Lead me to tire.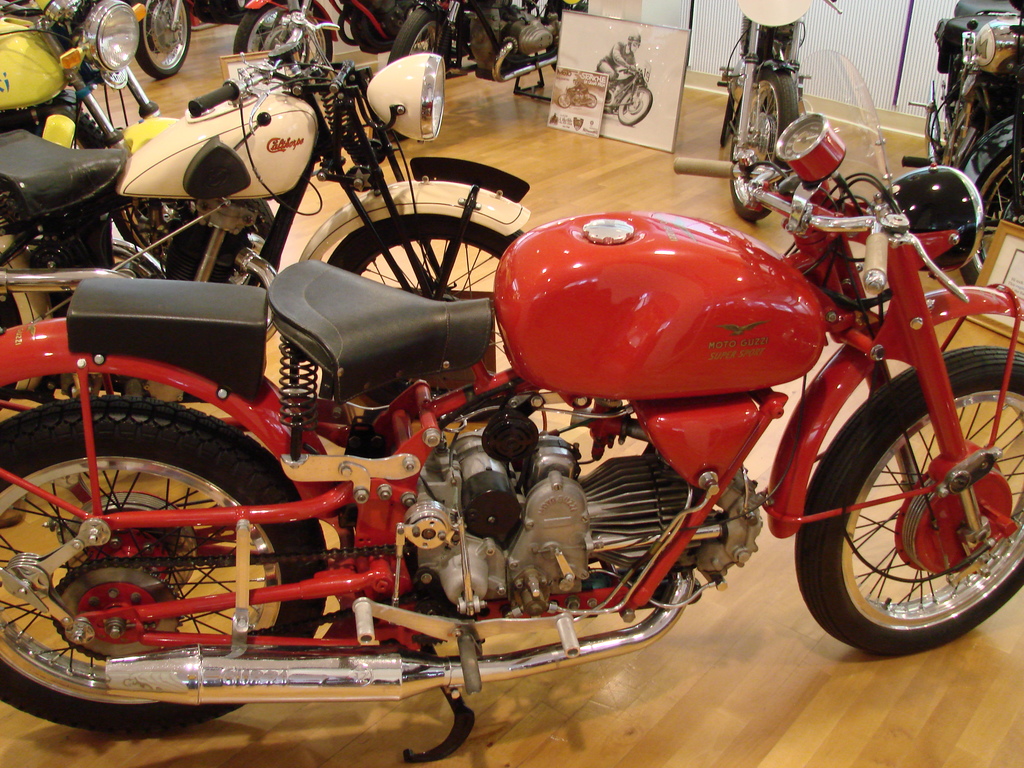
Lead to 0:396:323:739.
